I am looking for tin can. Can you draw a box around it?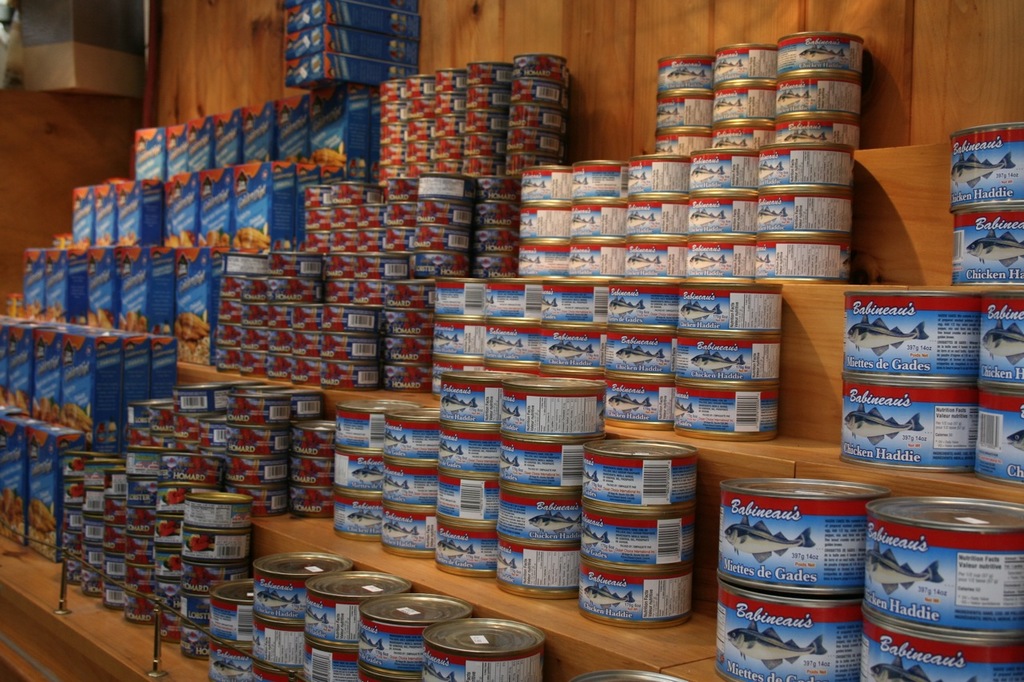
Sure, the bounding box is box=[756, 140, 858, 191].
